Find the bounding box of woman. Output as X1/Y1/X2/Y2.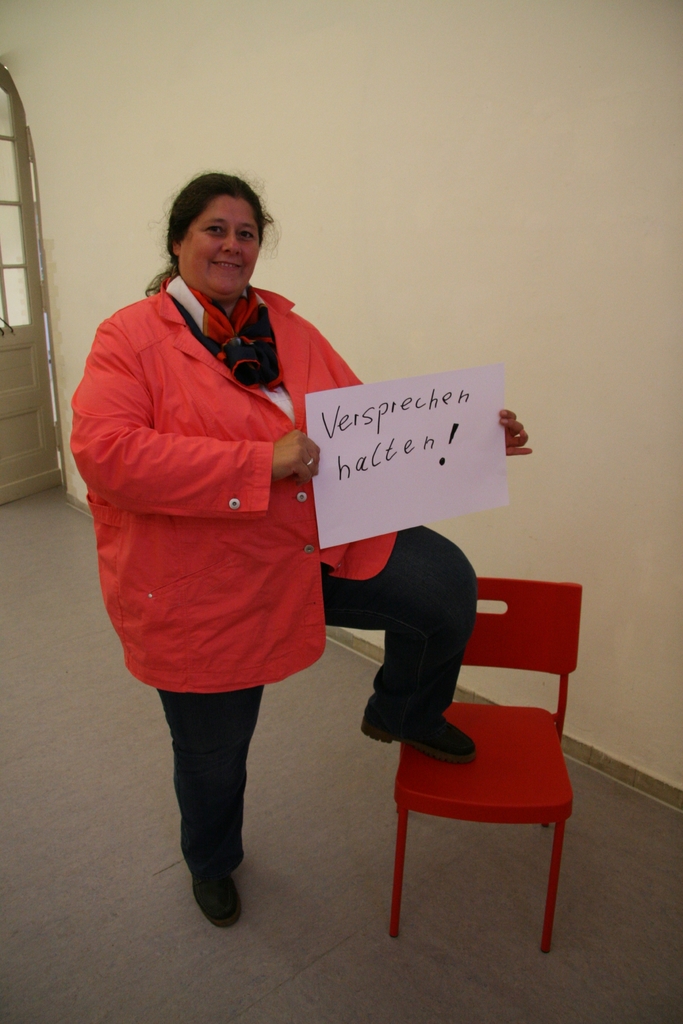
110/192/431/924.
